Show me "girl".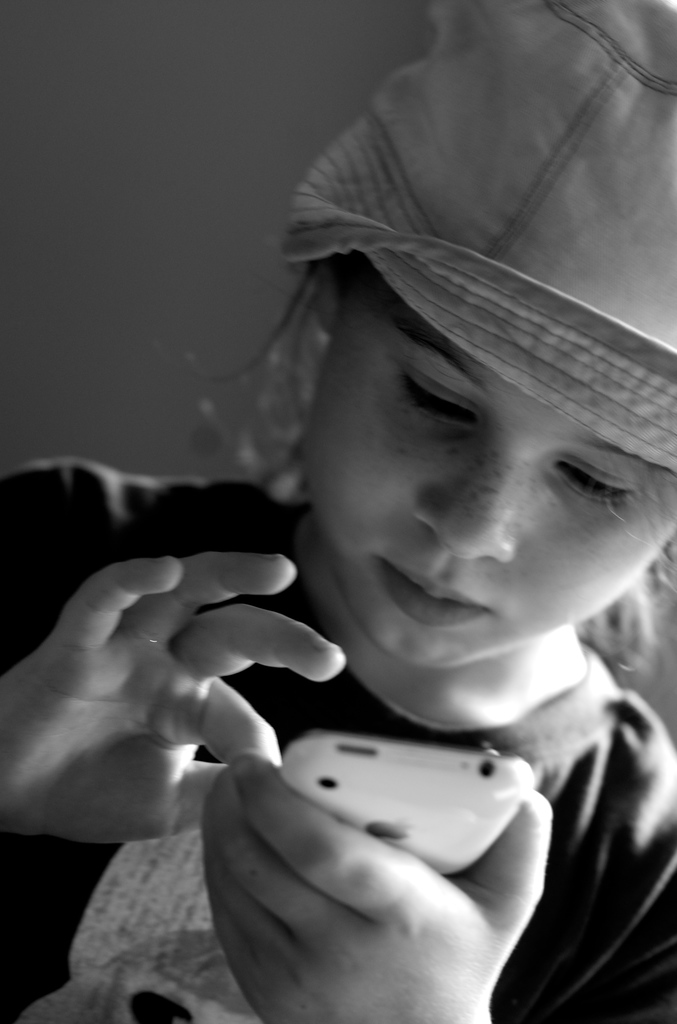
"girl" is here: box=[0, 0, 676, 1023].
